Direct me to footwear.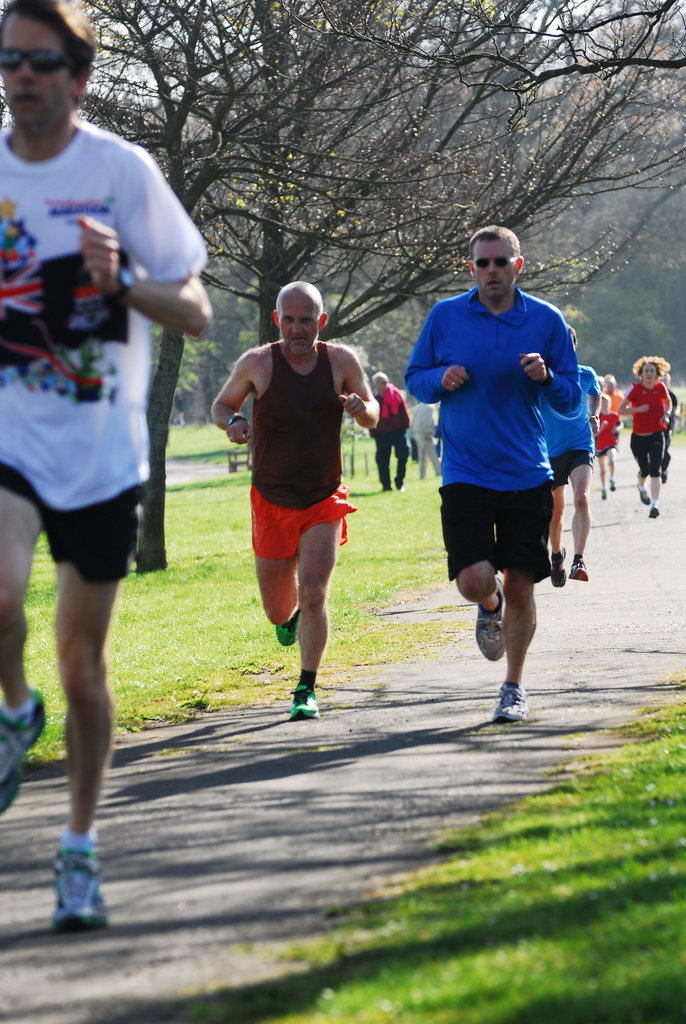
Direction: [x1=475, y1=576, x2=502, y2=660].
